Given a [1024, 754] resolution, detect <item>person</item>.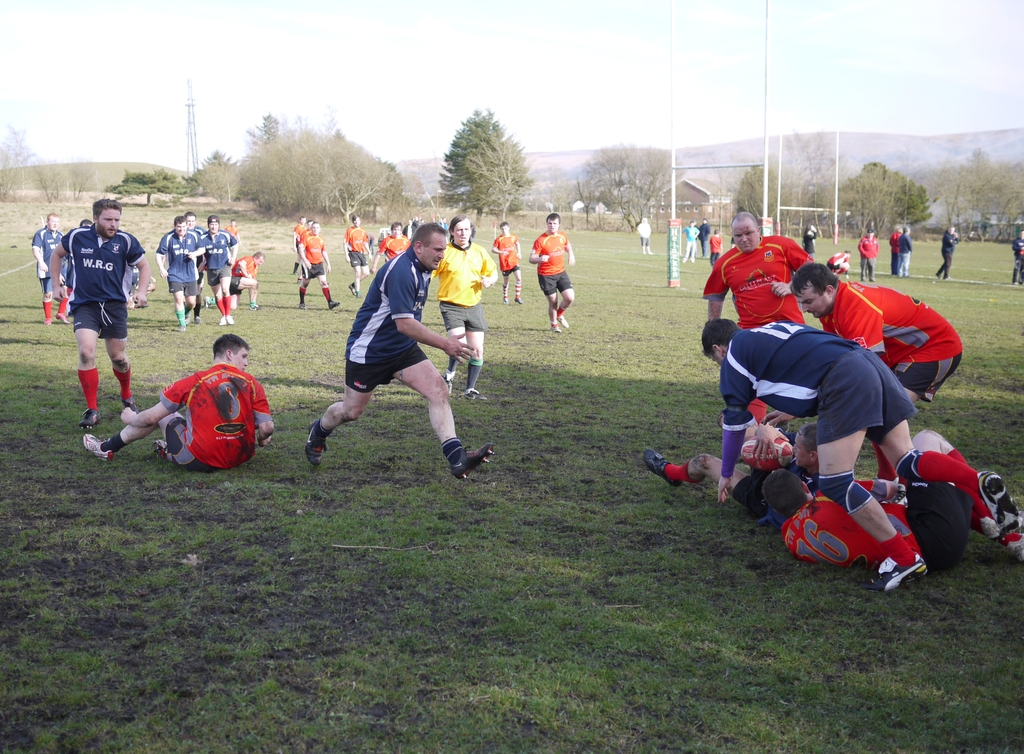
{"x1": 293, "y1": 213, "x2": 313, "y2": 271}.
